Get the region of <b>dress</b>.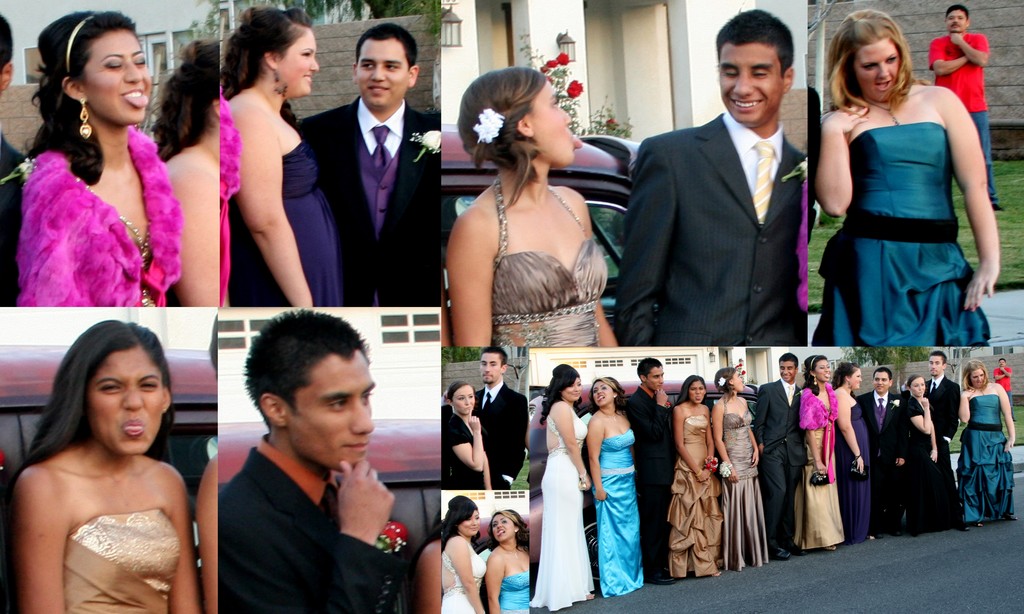
rect(530, 406, 591, 608).
